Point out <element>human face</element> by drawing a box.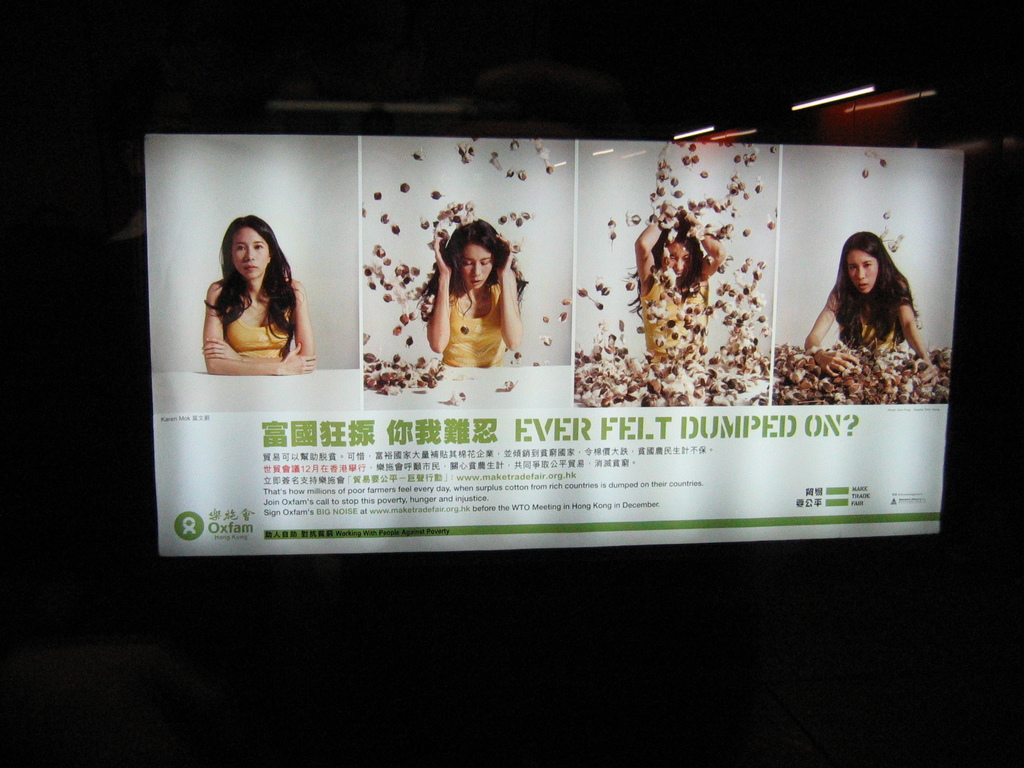
x1=230, y1=228, x2=268, y2=280.
